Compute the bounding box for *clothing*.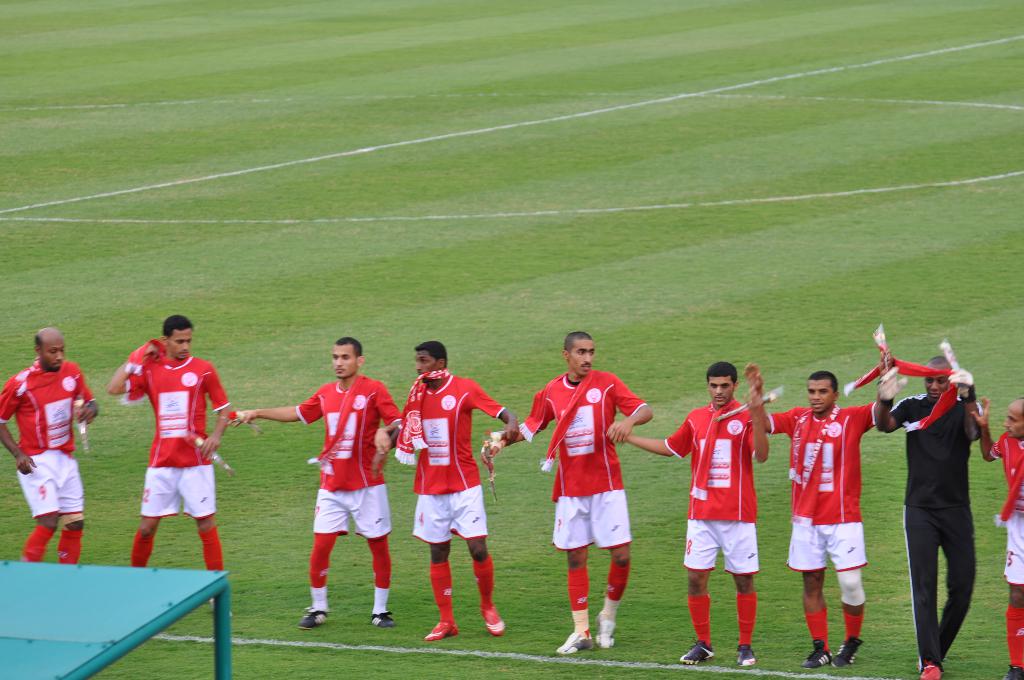
519,368,649,496.
